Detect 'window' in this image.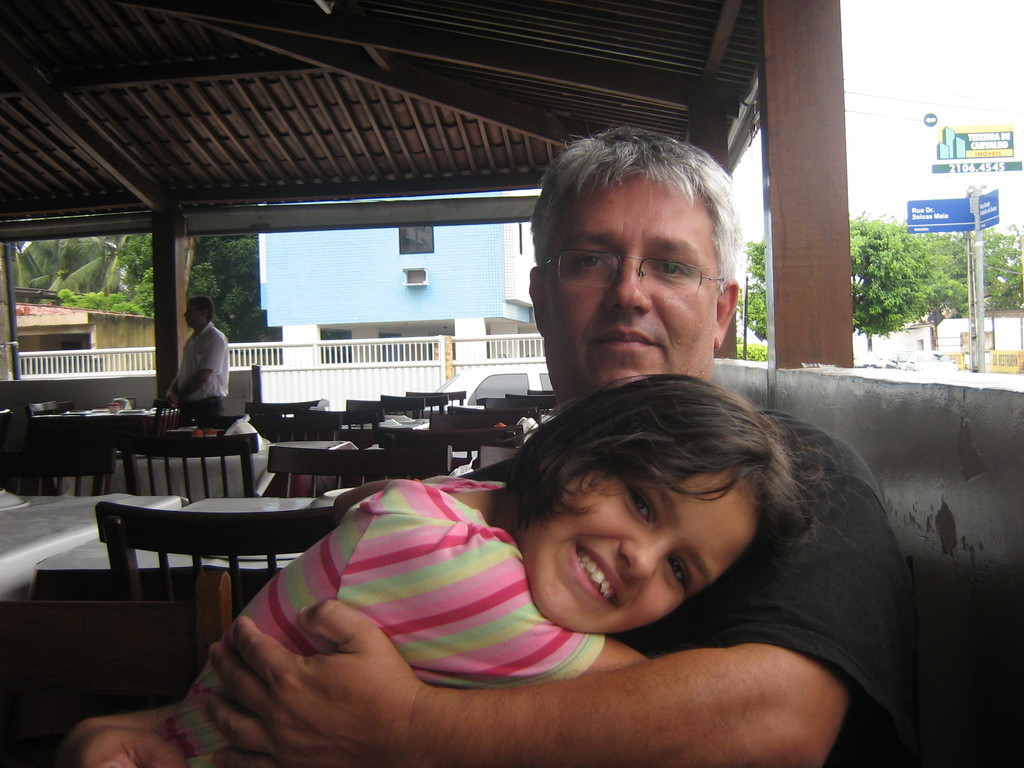
Detection: box=[320, 328, 353, 361].
